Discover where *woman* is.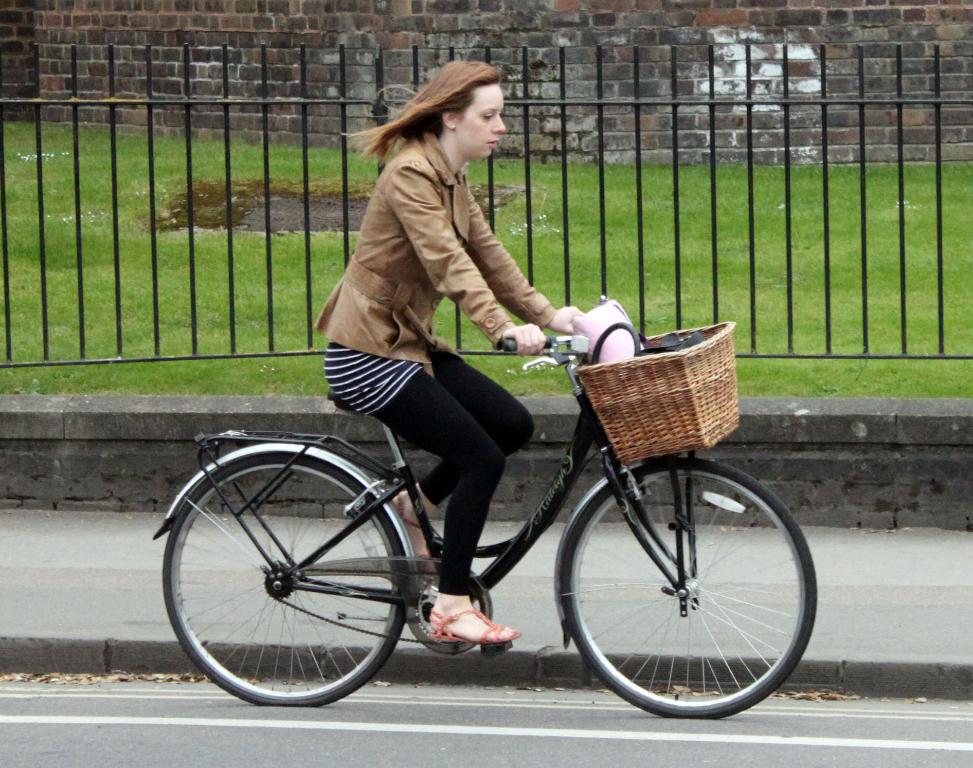
Discovered at 313 38 589 540.
